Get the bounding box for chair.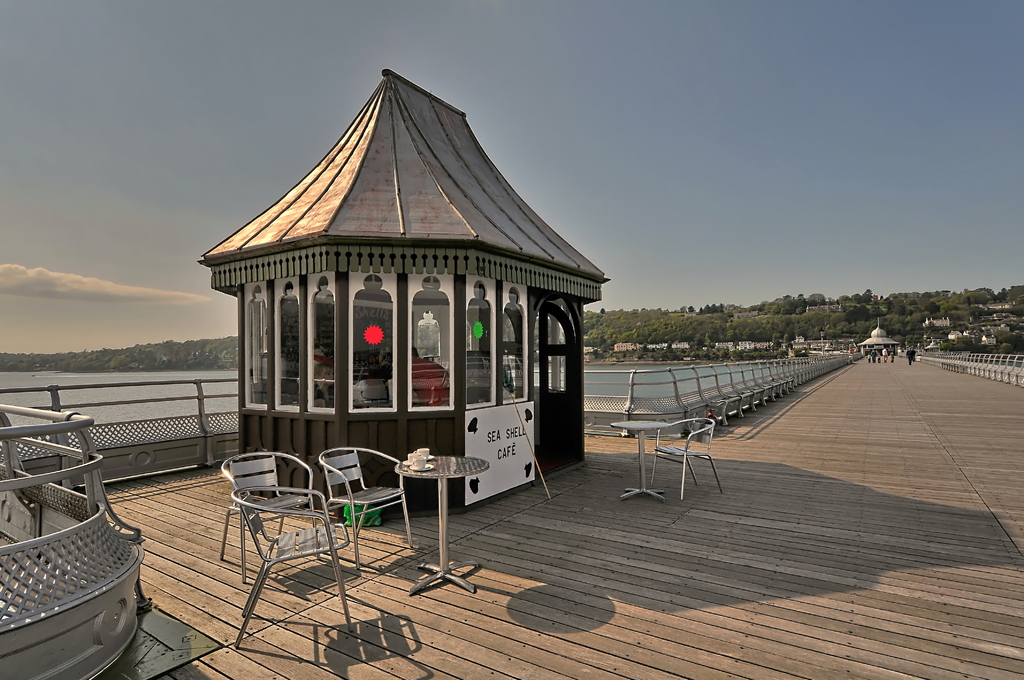
233,485,358,651.
